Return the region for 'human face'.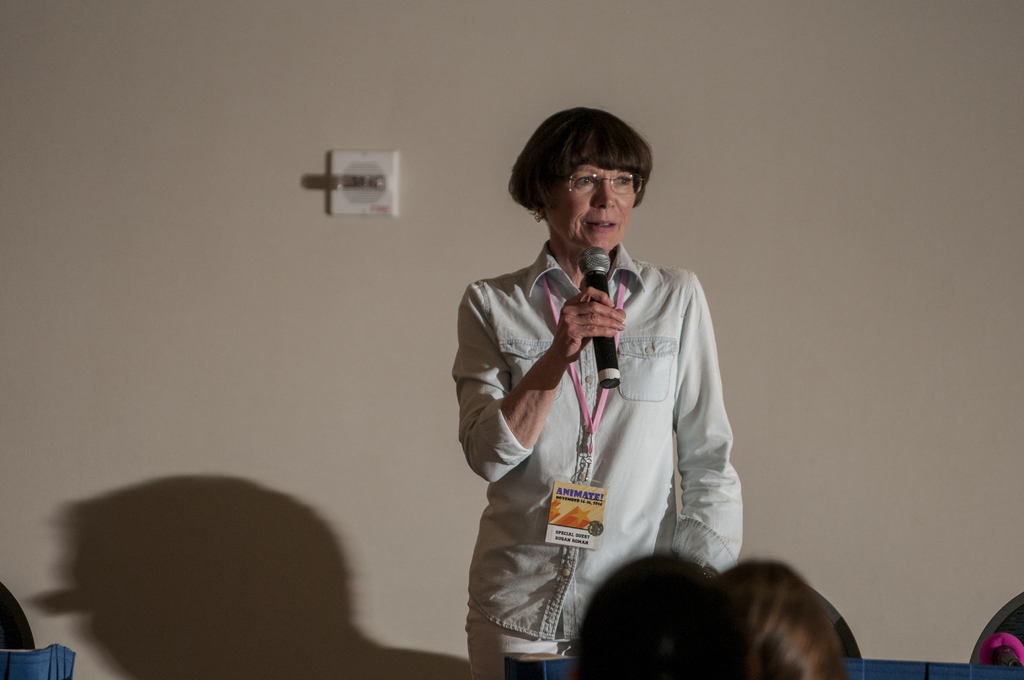
locate(547, 154, 643, 248).
